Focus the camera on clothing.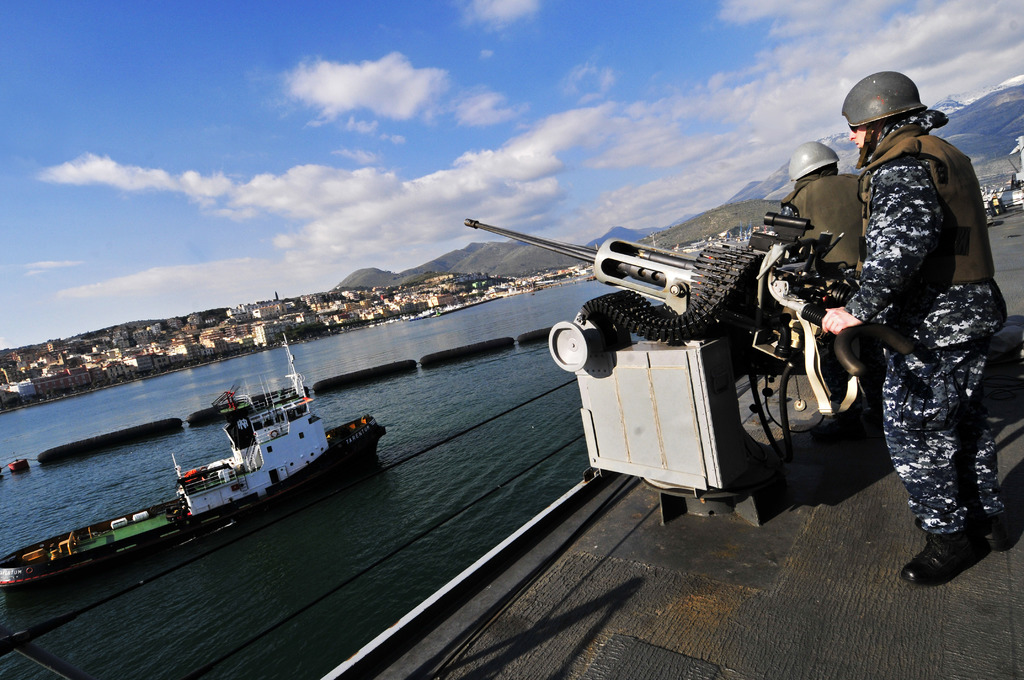
Focus region: region(831, 99, 1012, 562).
